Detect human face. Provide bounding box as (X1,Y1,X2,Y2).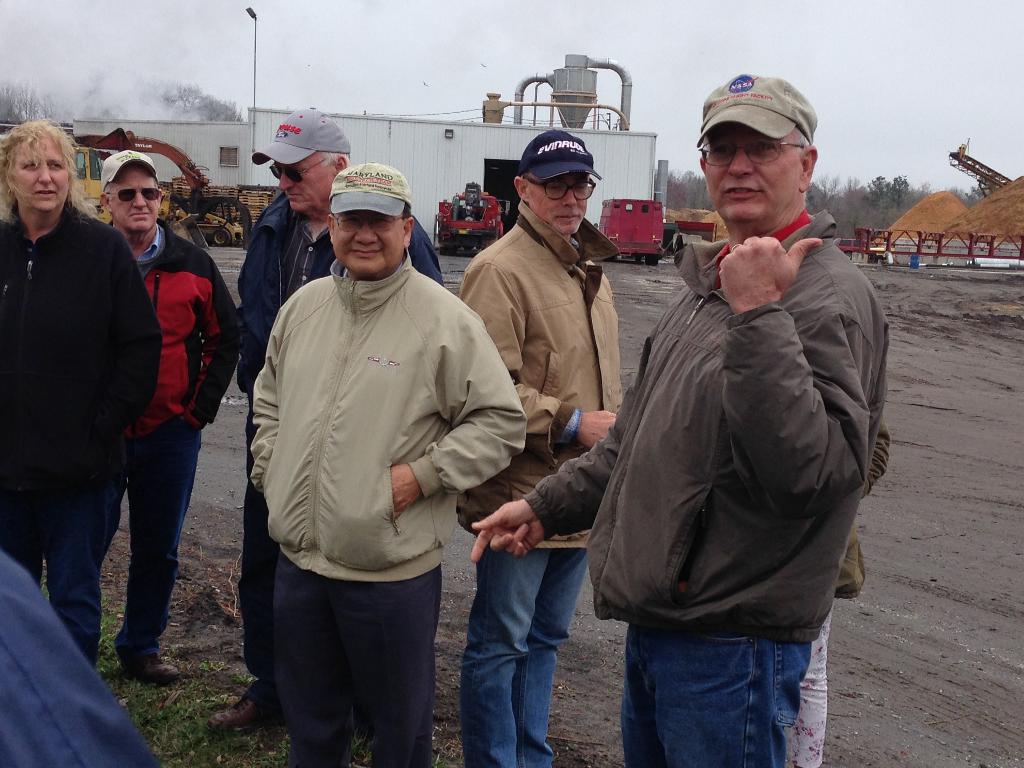
(14,135,72,209).
